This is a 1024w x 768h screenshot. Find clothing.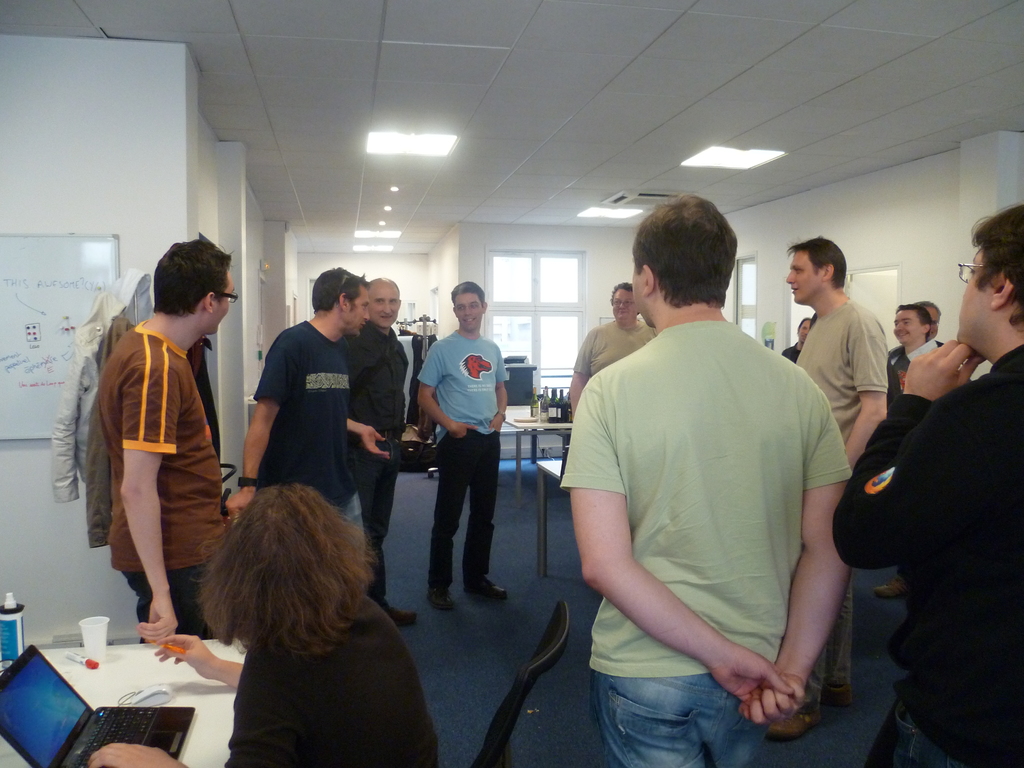
Bounding box: left=836, top=348, right=1023, bottom=767.
